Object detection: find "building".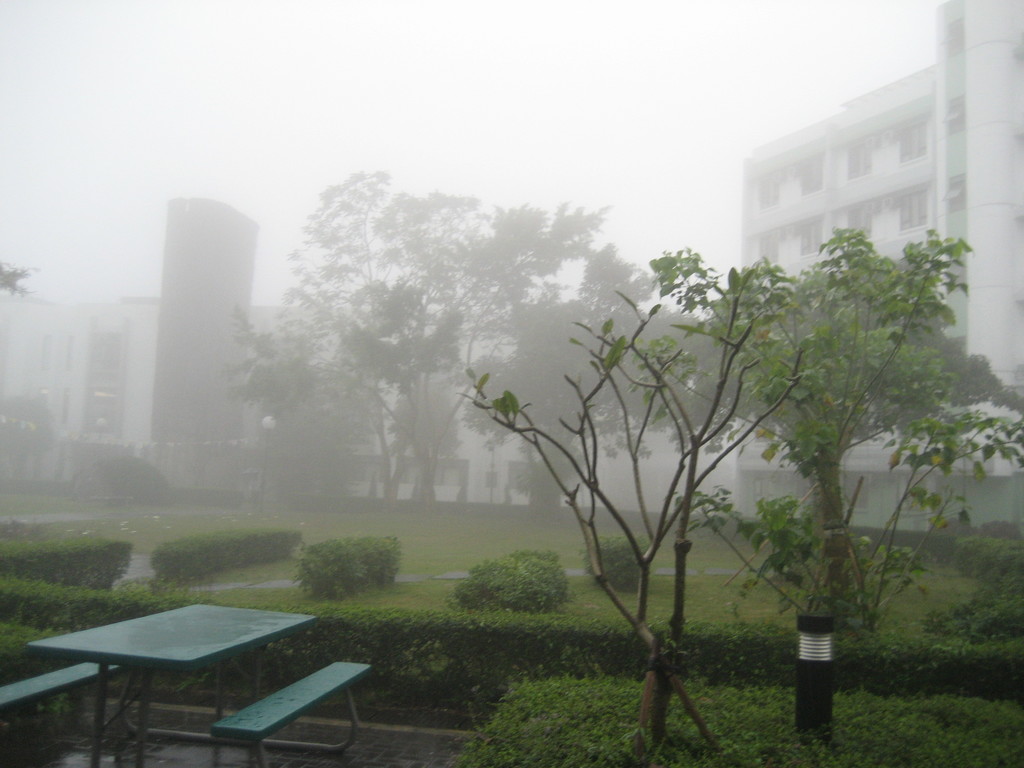
bbox=(0, 196, 602, 509).
